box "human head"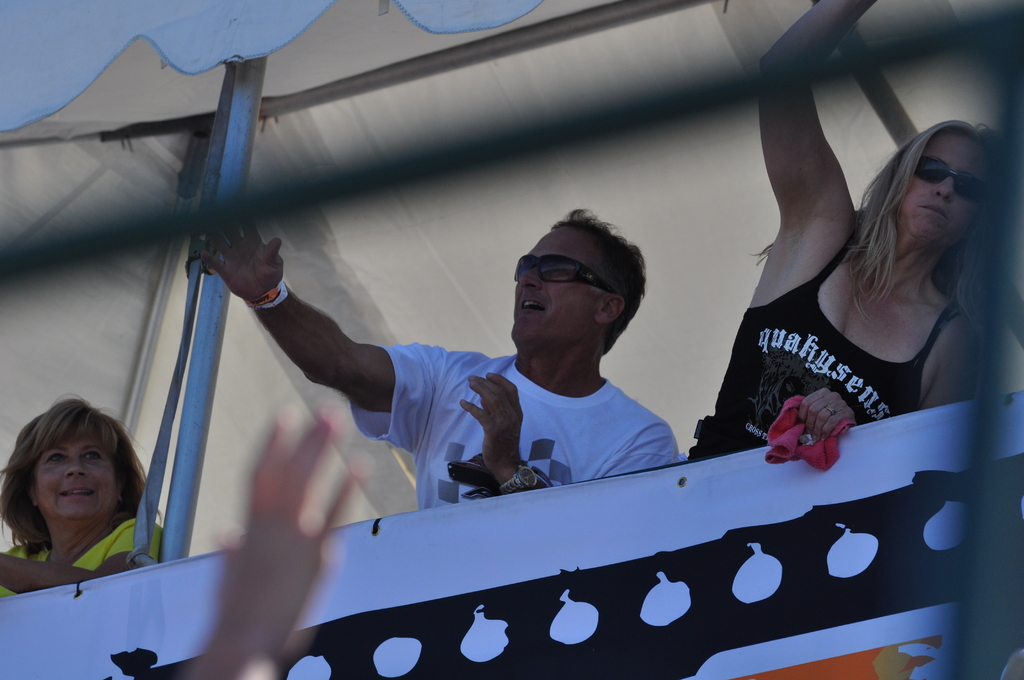
l=502, t=215, r=663, b=371
